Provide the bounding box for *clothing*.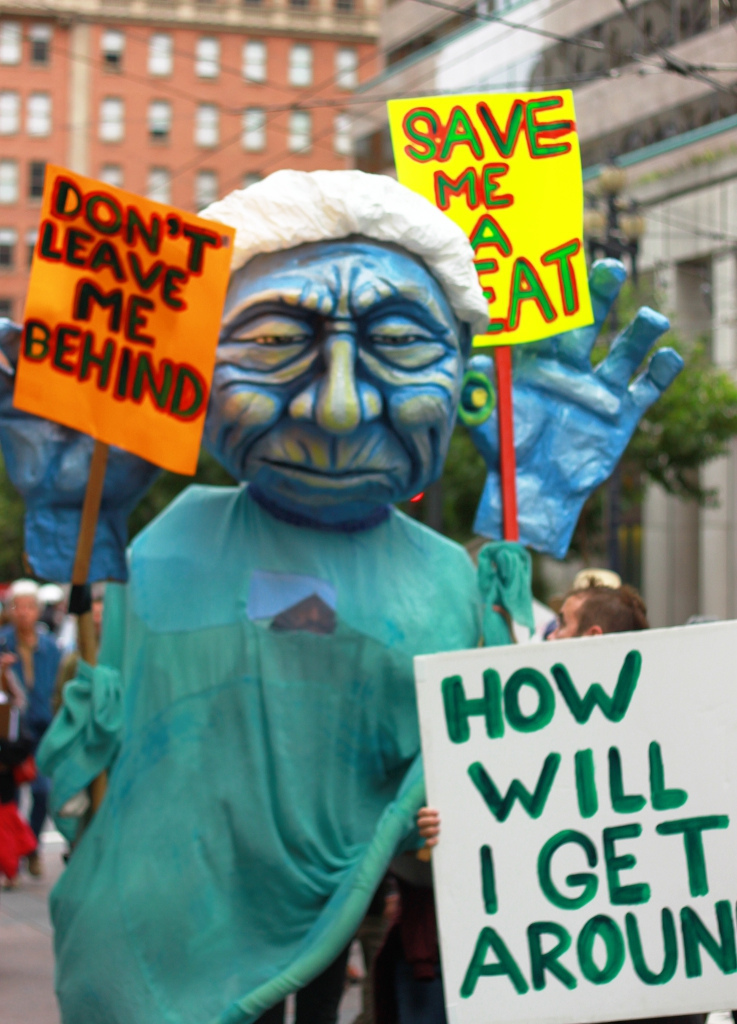
select_region(19, 498, 463, 1020).
